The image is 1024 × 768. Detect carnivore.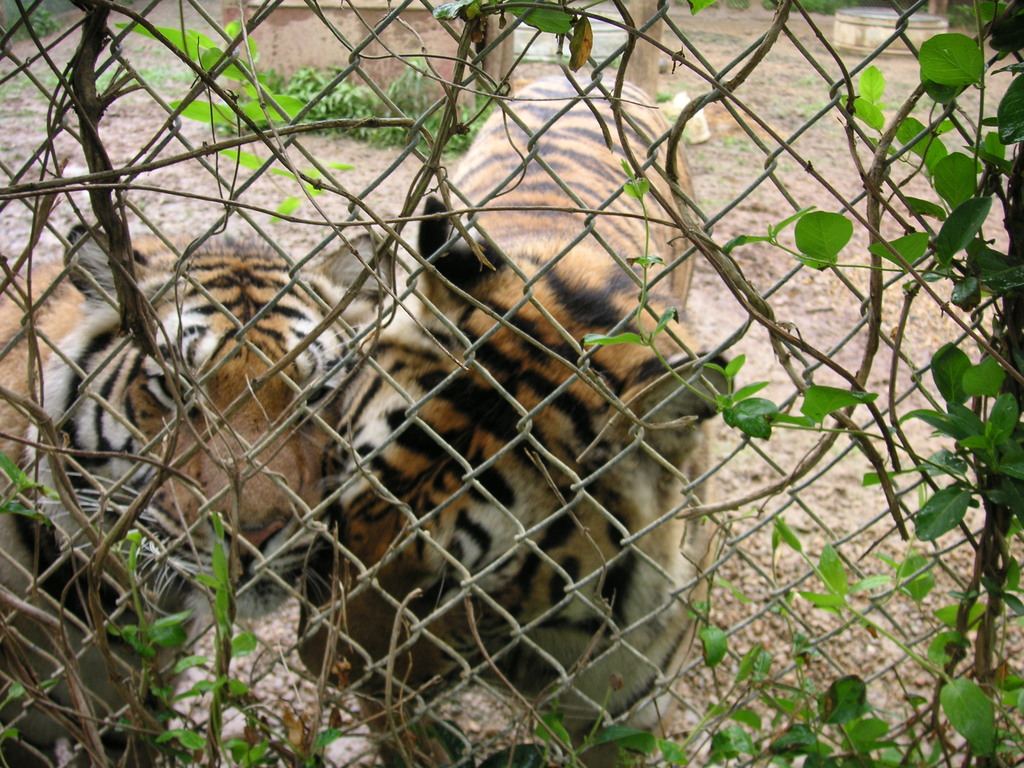
Detection: (left=0, top=224, right=397, bottom=767).
